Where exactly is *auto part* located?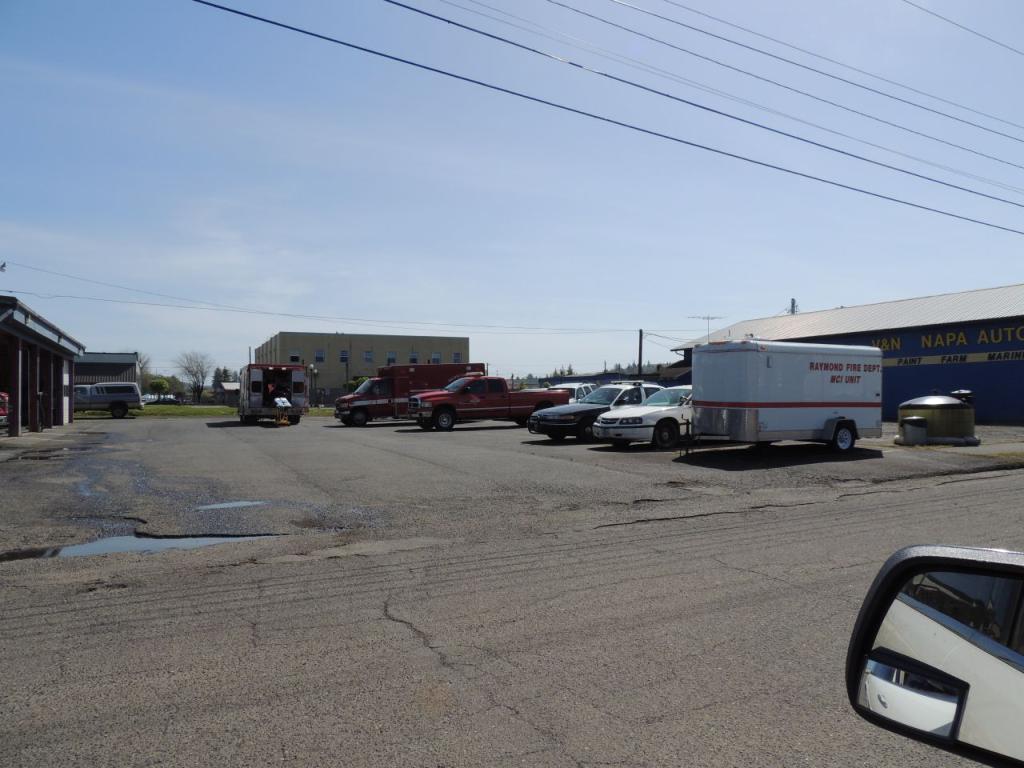
Its bounding box is 590 406 642 428.
